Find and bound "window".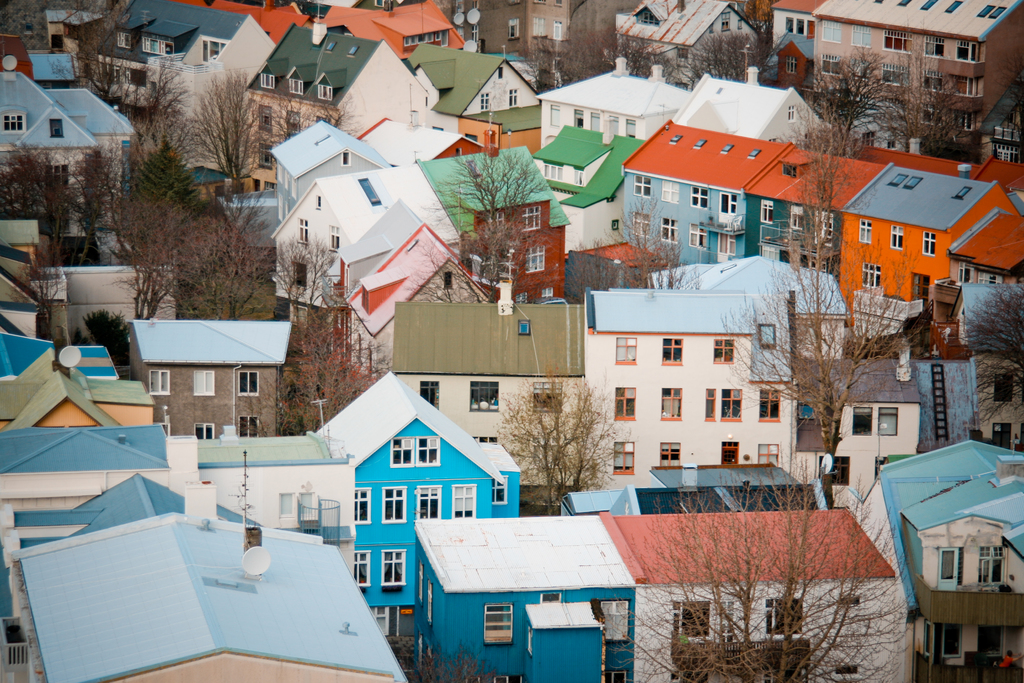
Bound: (956, 266, 970, 280).
